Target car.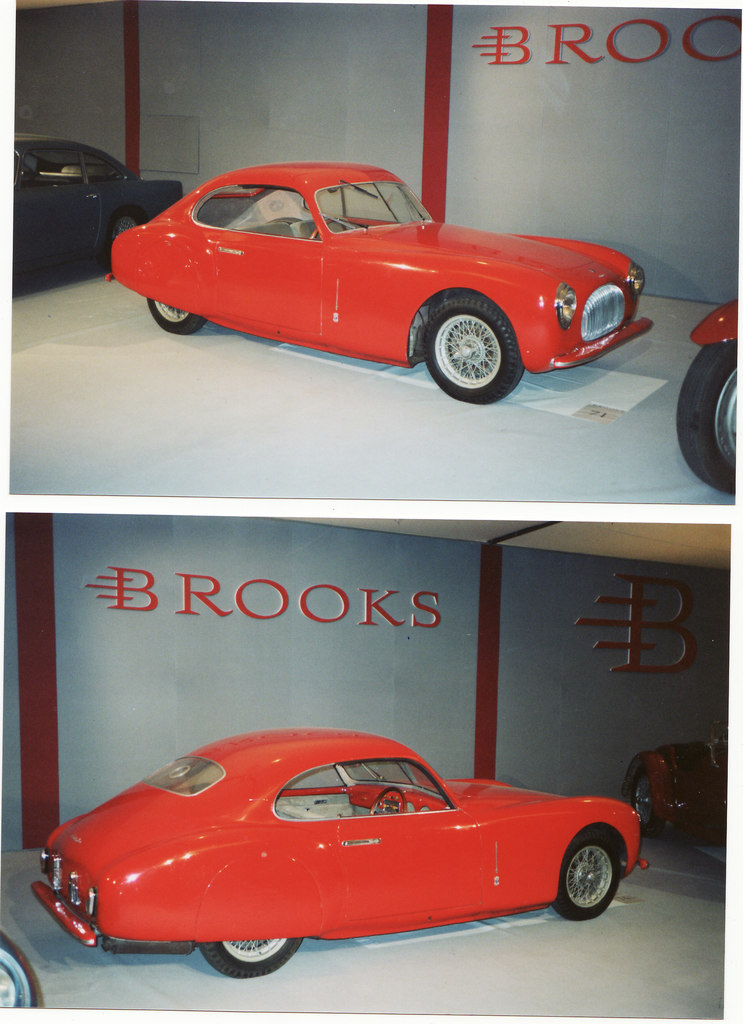
Target region: (x1=104, y1=159, x2=655, y2=412).
